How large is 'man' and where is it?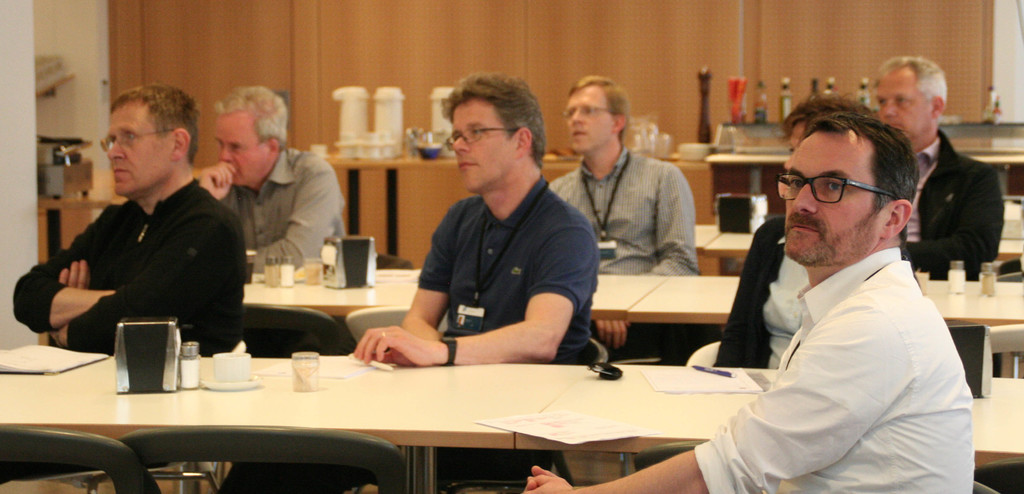
Bounding box: detection(868, 47, 1004, 281).
